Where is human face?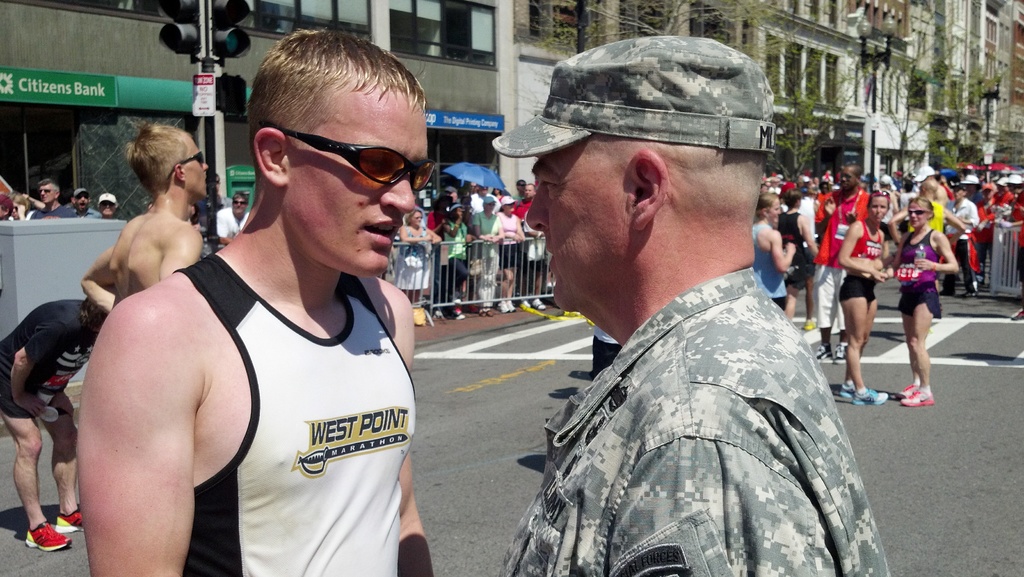
519, 156, 634, 309.
